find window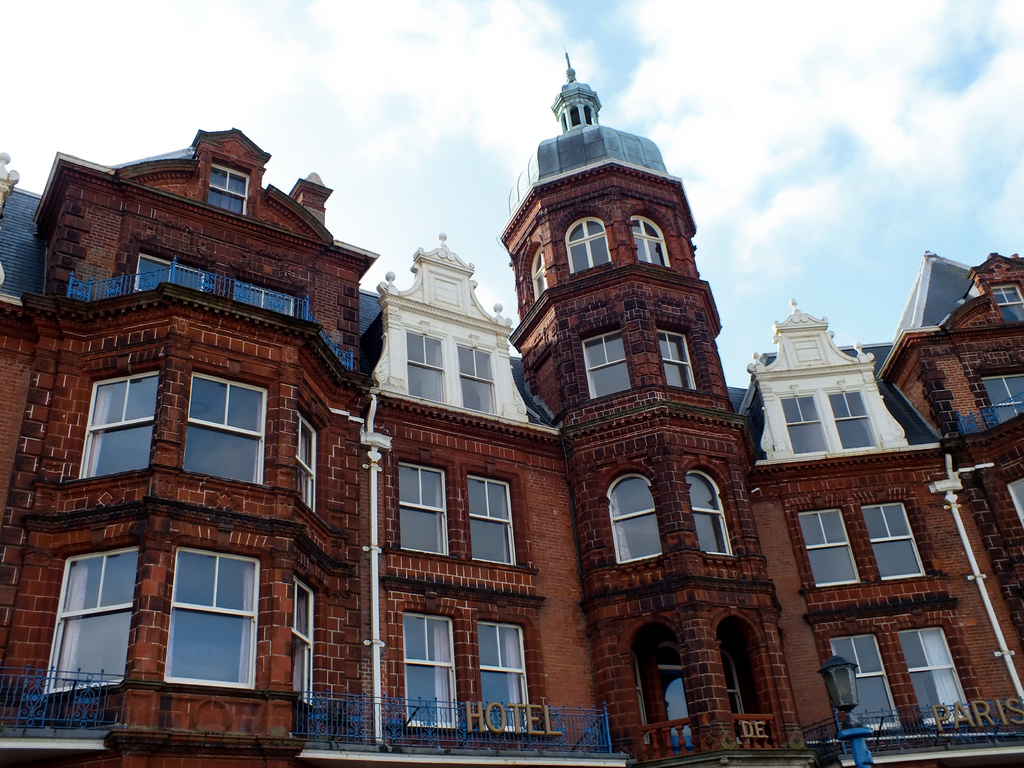
bbox=(525, 236, 549, 307)
